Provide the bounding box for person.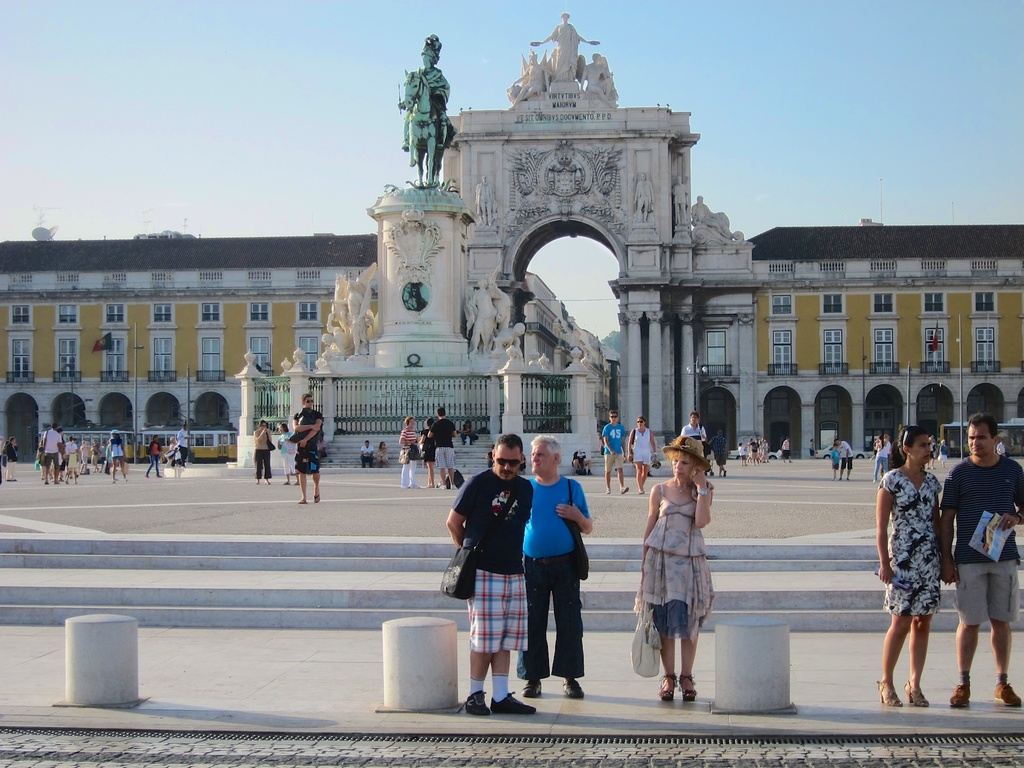
x1=4 y1=435 x2=17 y2=482.
